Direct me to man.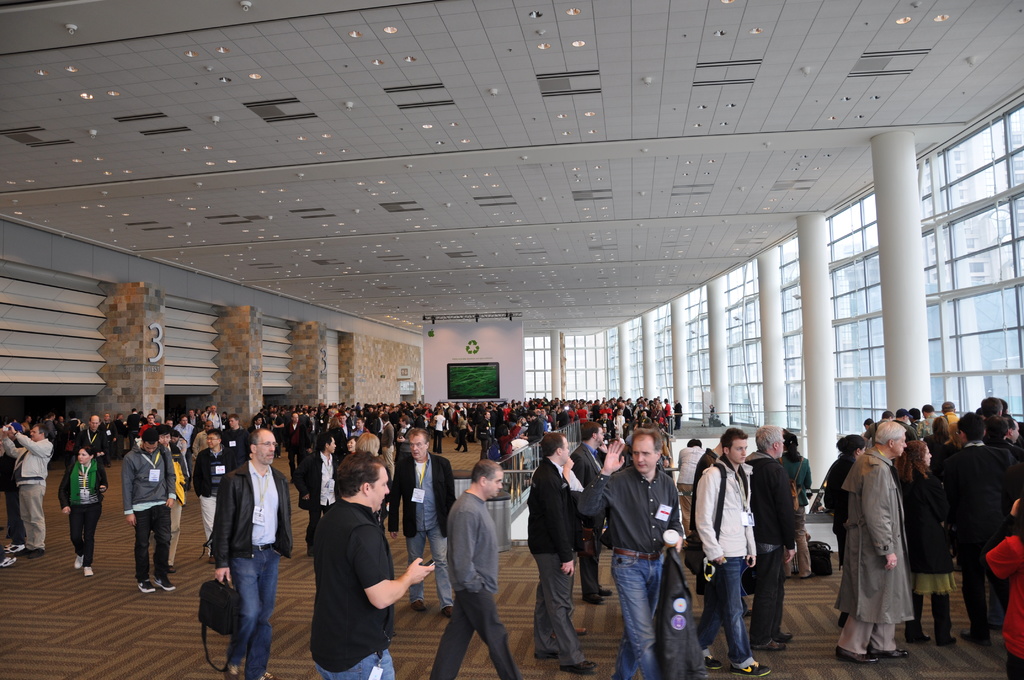
Direction: {"x1": 381, "y1": 412, "x2": 392, "y2": 482}.
